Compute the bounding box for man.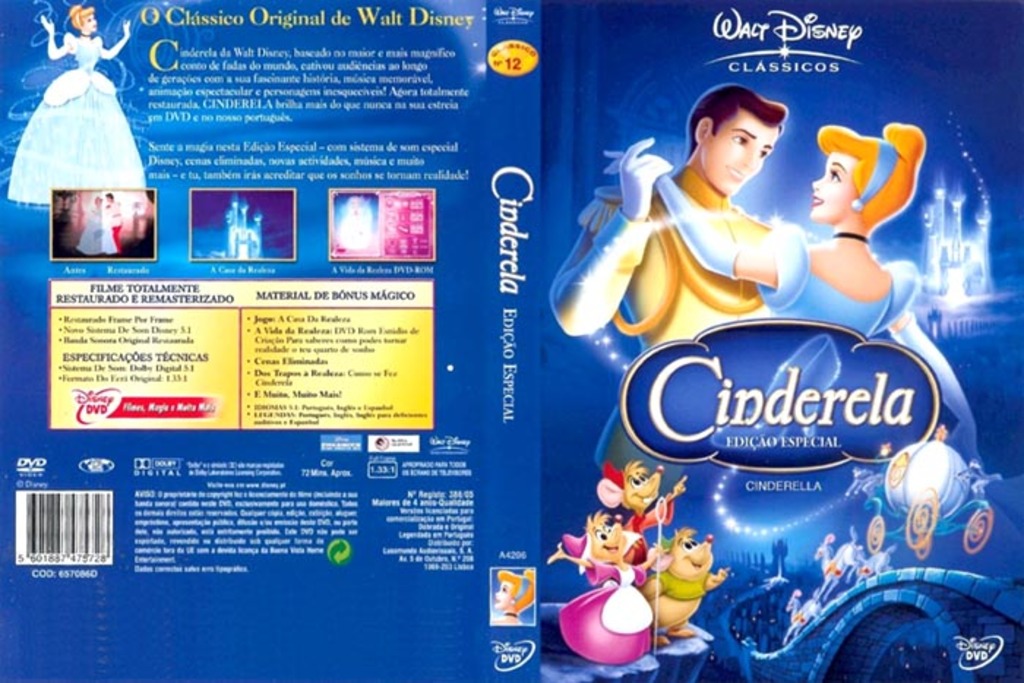
left=565, top=92, right=846, bottom=354.
